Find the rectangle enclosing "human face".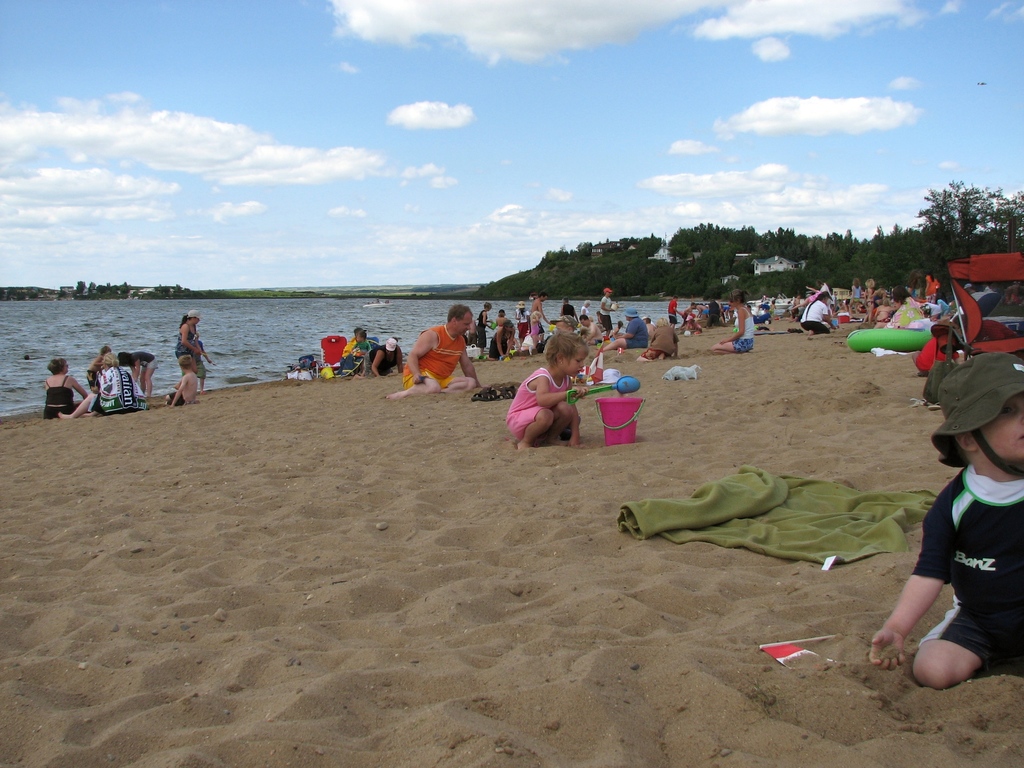
{"left": 456, "top": 312, "right": 469, "bottom": 333}.
